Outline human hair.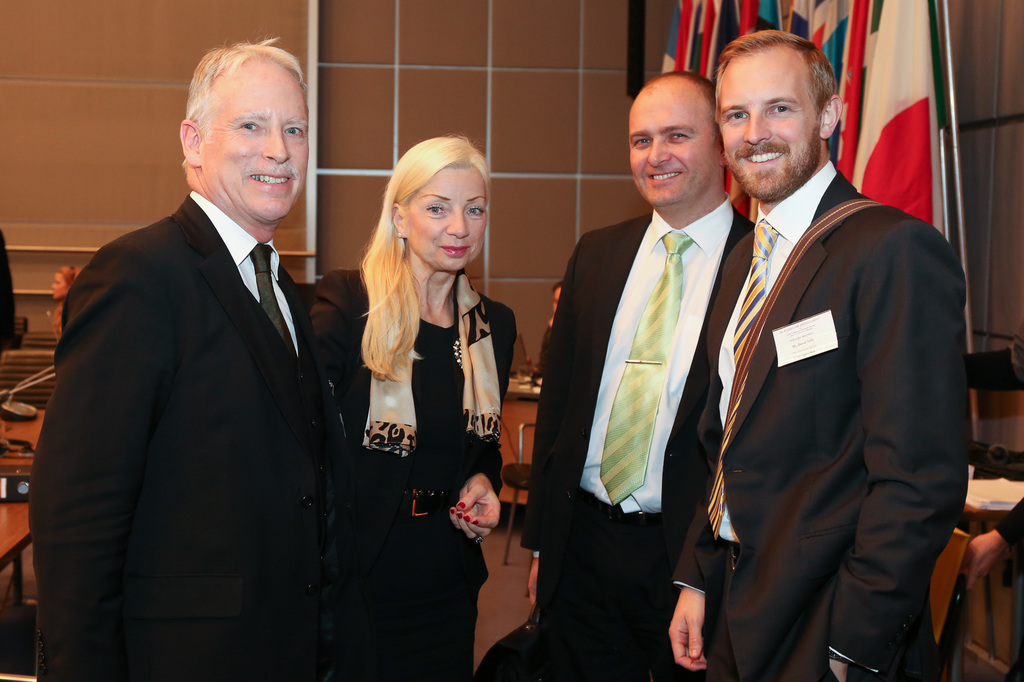
Outline: <region>348, 128, 491, 383</region>.
